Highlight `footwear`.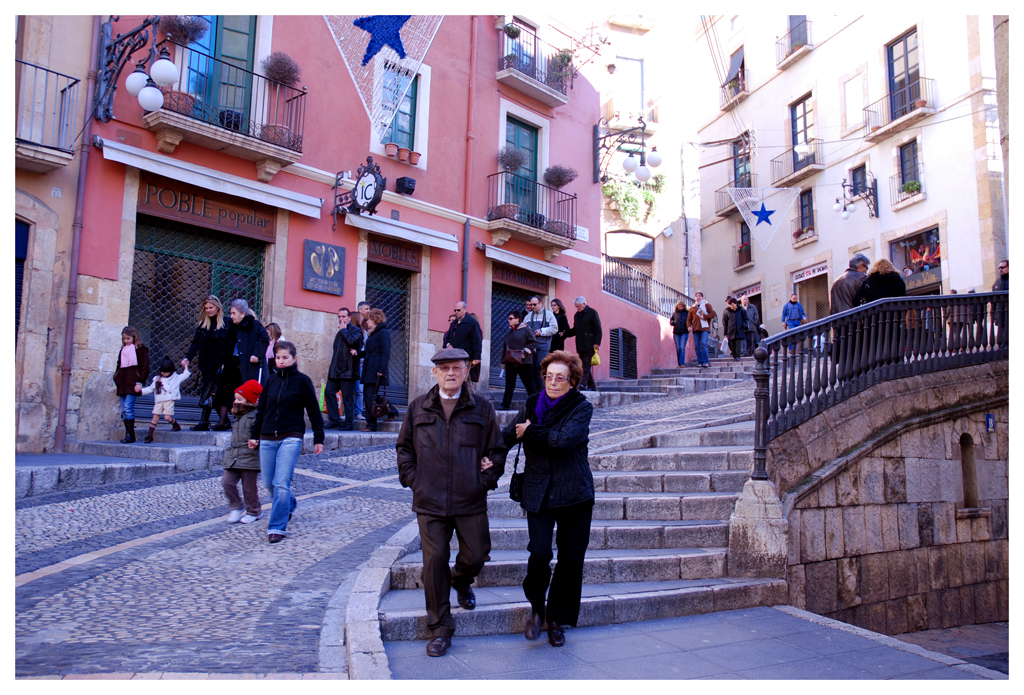
Highlighted region: pyautogui.locateOnScreen(121, 418, 133, 443).
